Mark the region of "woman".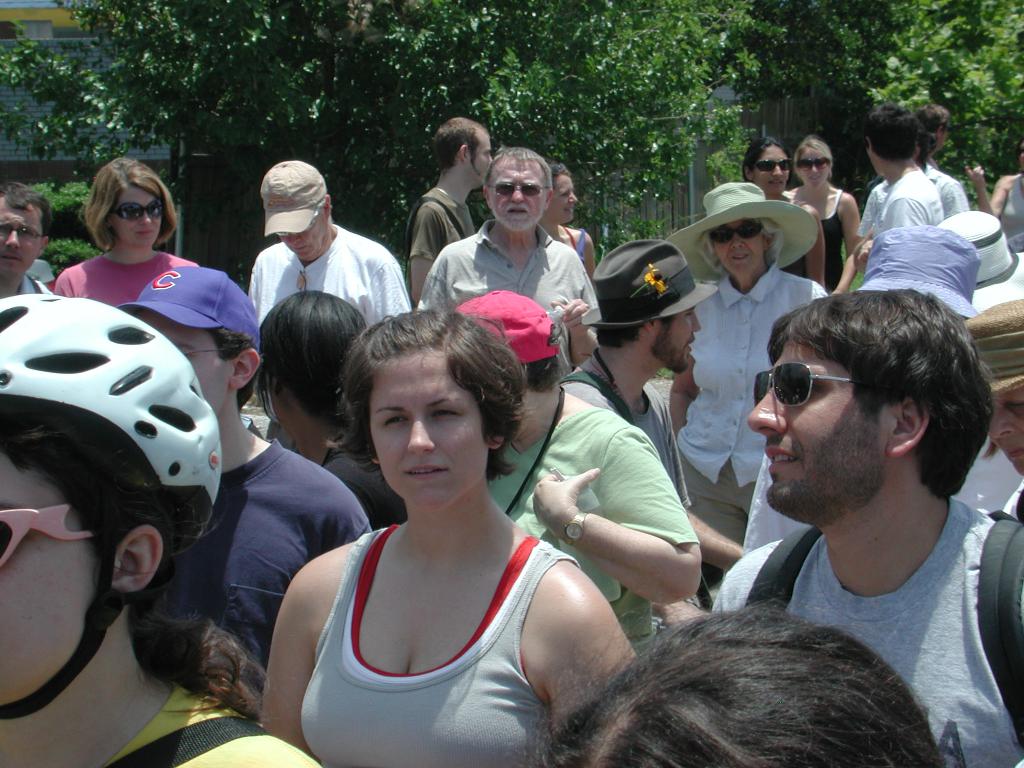
Region: (x1=786, y1=136, x2=864, y2=296).
